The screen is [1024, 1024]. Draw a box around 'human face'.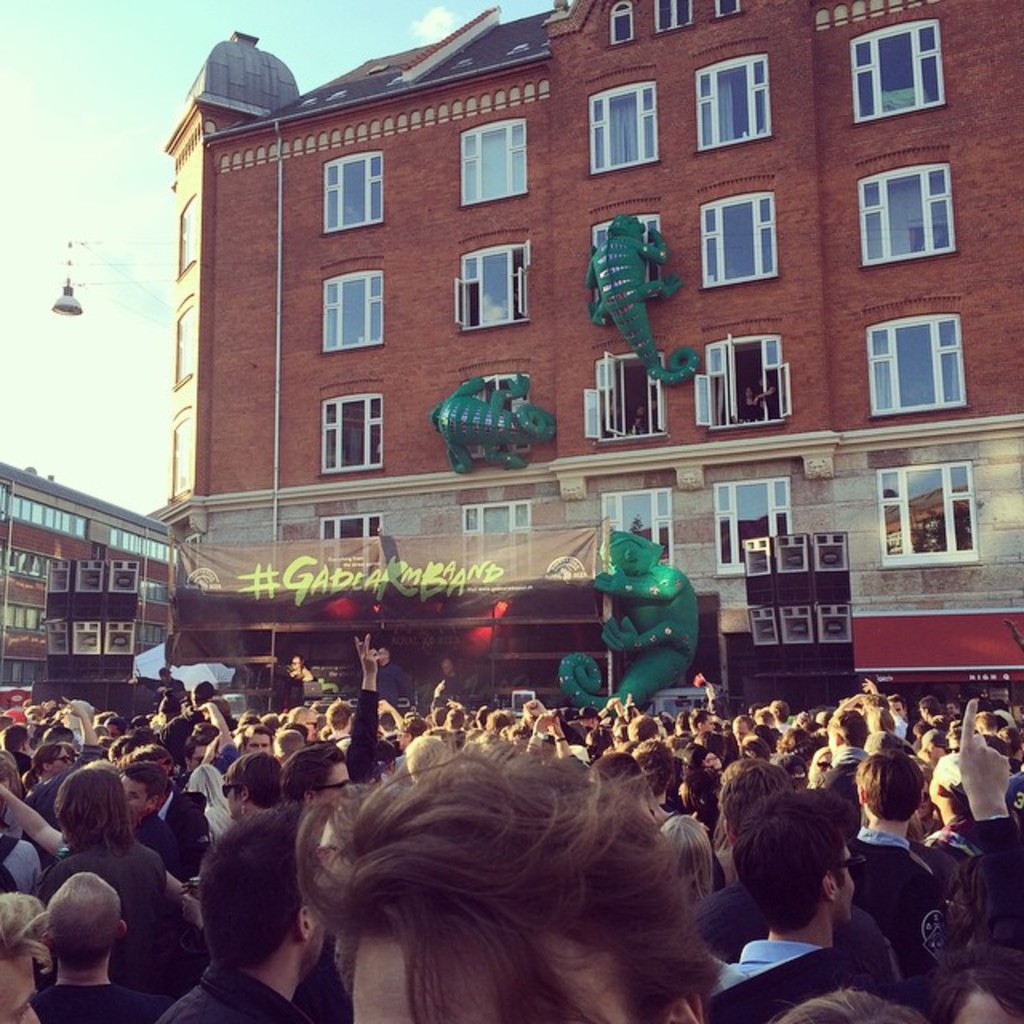
126:776:149:819.
